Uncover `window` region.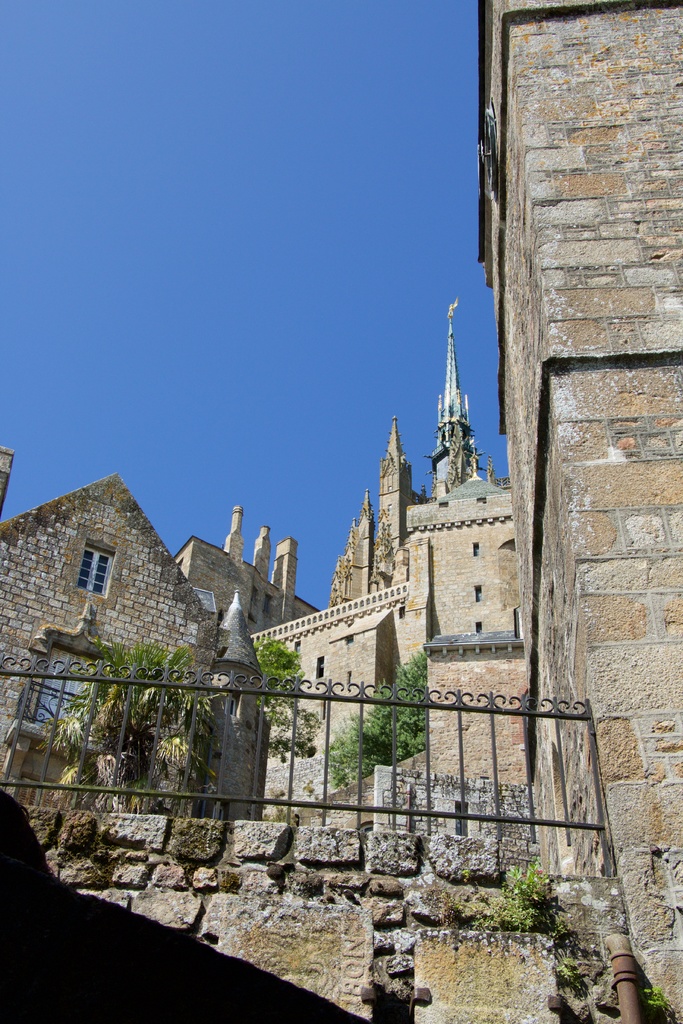
Uncovered: bbox=(317, 654, 327, 679).
